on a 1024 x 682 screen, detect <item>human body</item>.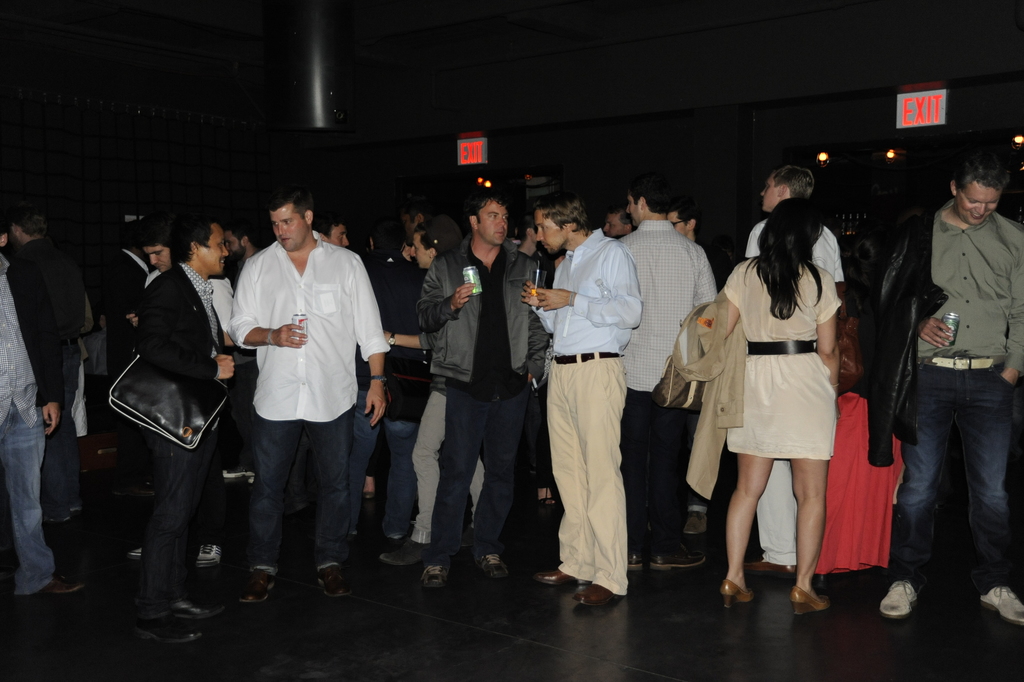
BBox(540, 191, 641, 637).
